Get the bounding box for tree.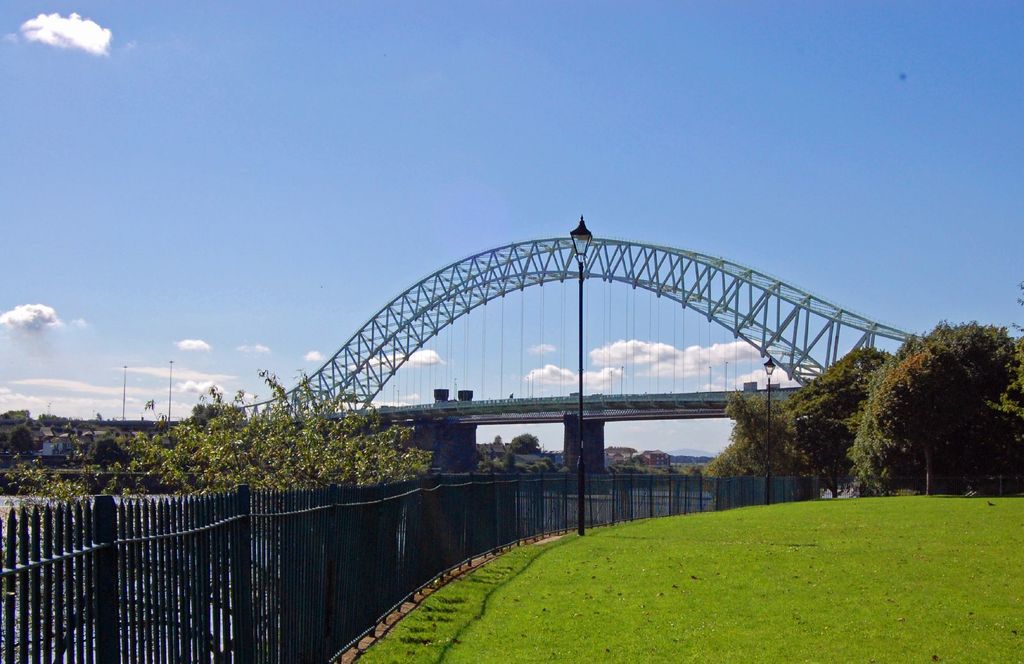
(x1=0, y1=410, x2=31, y2=425).
